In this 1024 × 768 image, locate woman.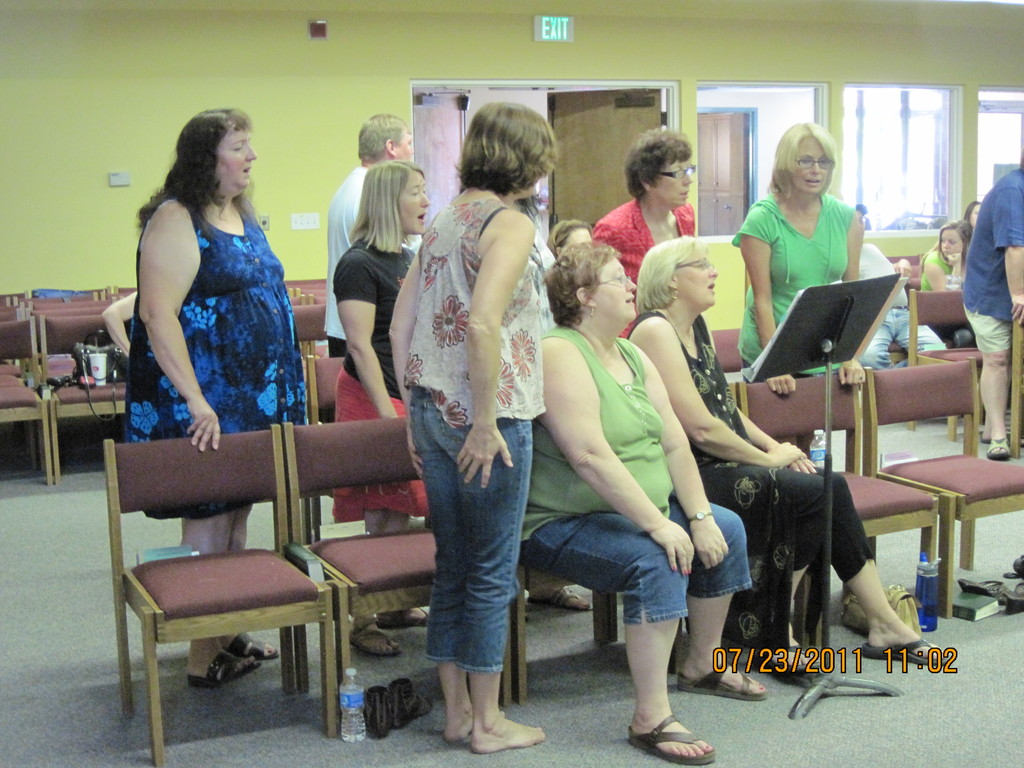
Bounding box: BBox(380, 89, 572, 737).
